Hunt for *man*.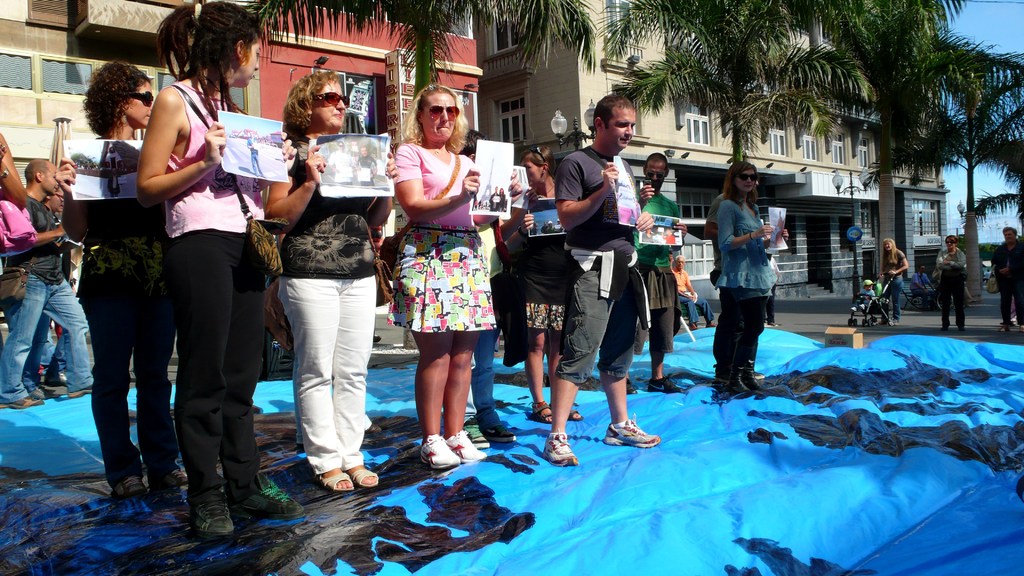
Hunted down at <bbox>355, 148, 380, 187</bbox>.
